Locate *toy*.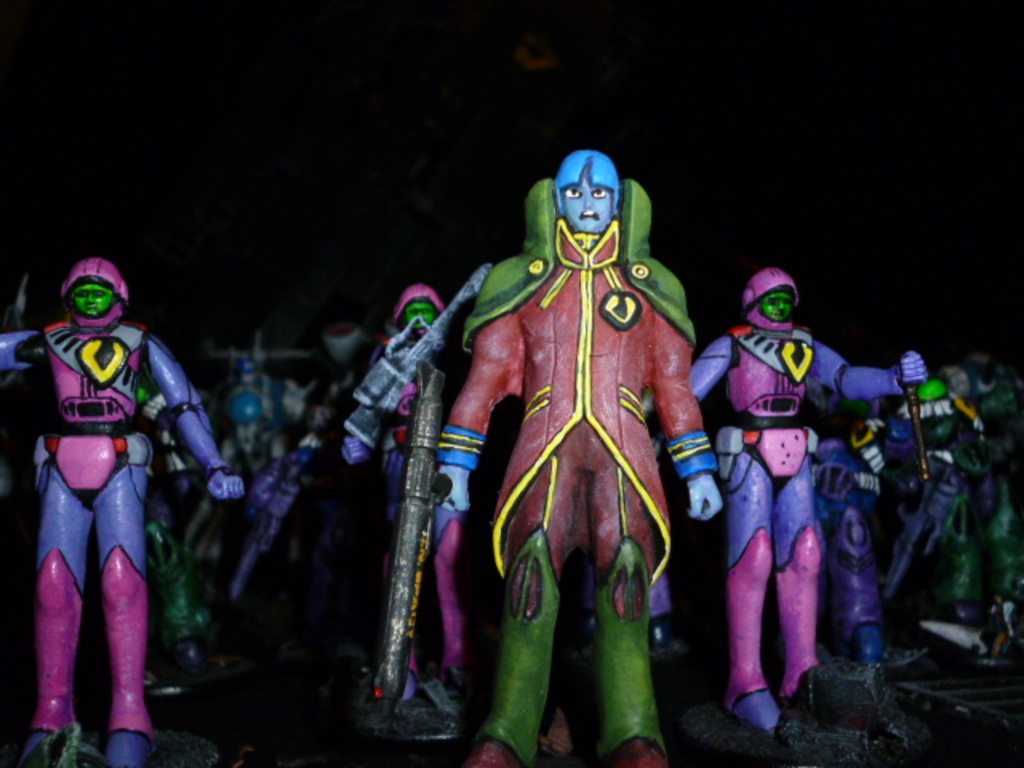
Bounding box: bbox=[315, 282, 448, 600].
